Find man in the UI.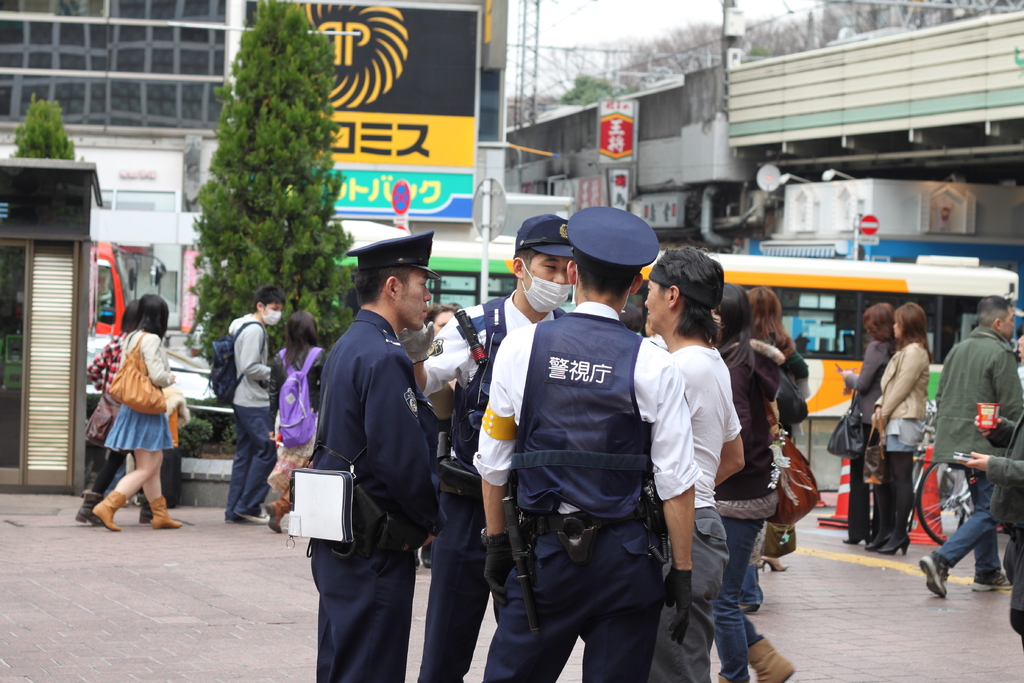
UI element at 293 217 459 667.
